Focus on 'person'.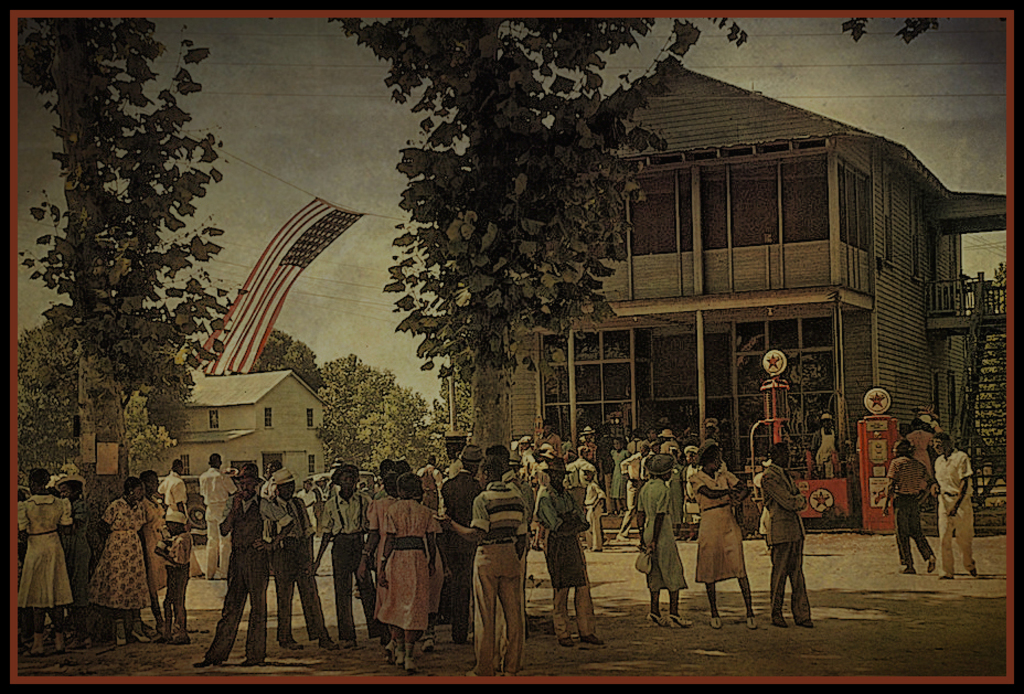
Focused at bbox=[13, 469, 82, 654].
